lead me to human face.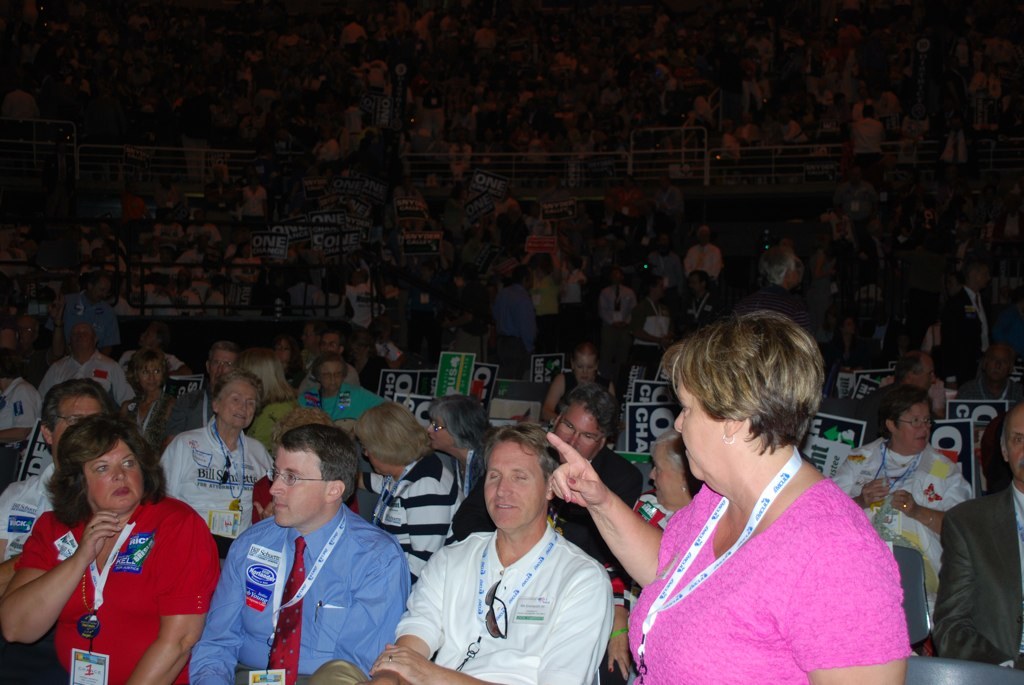
Lead to x1=426 y1=421 x2=444 y2=452.
